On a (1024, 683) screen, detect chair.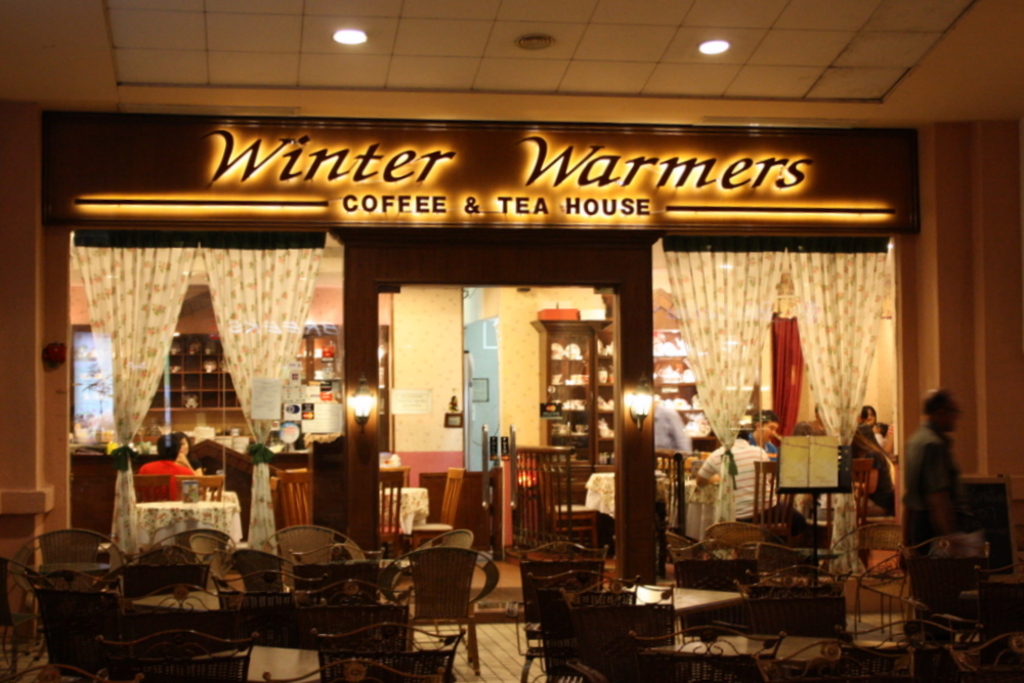
380 526 498 671.
